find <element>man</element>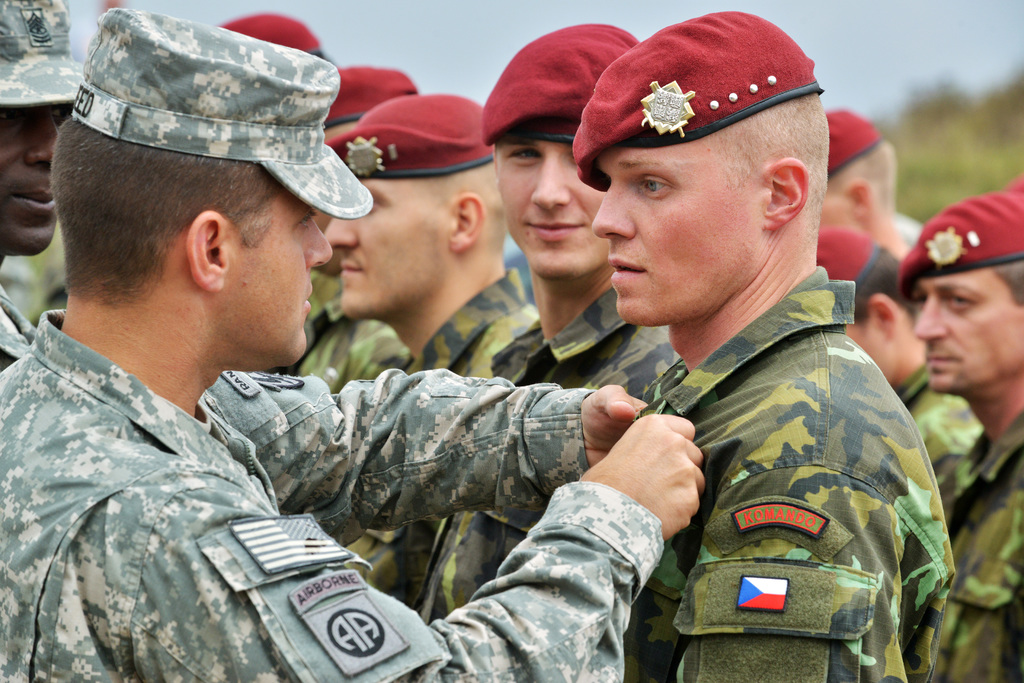
x1=905 y1=166 x2=1023 y2=682
